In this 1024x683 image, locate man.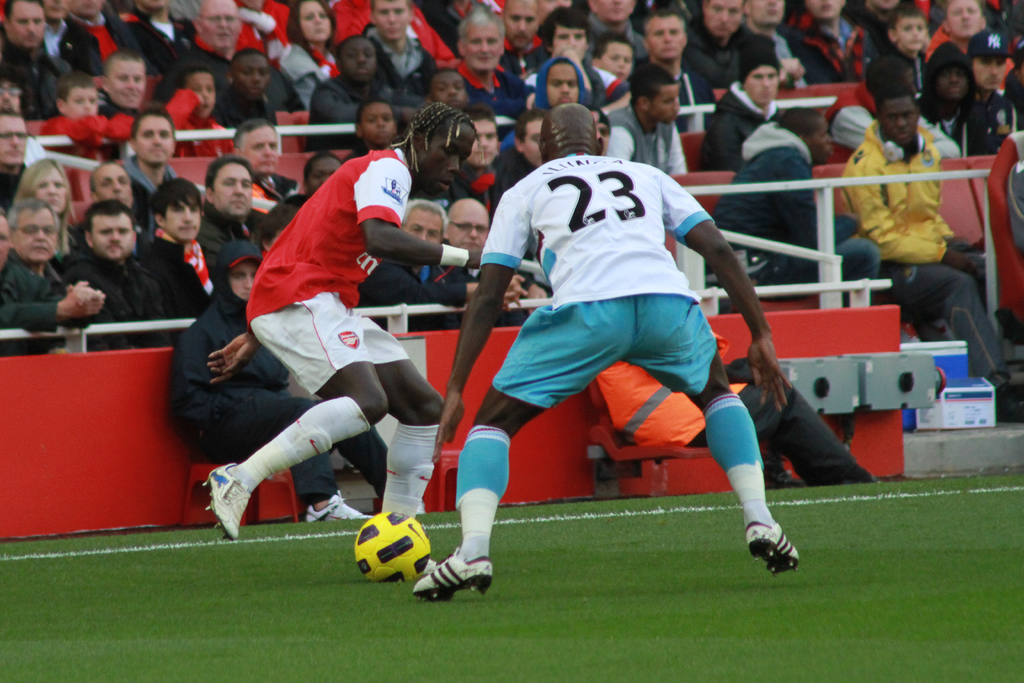
Bounding box: 407 107 797 600.
